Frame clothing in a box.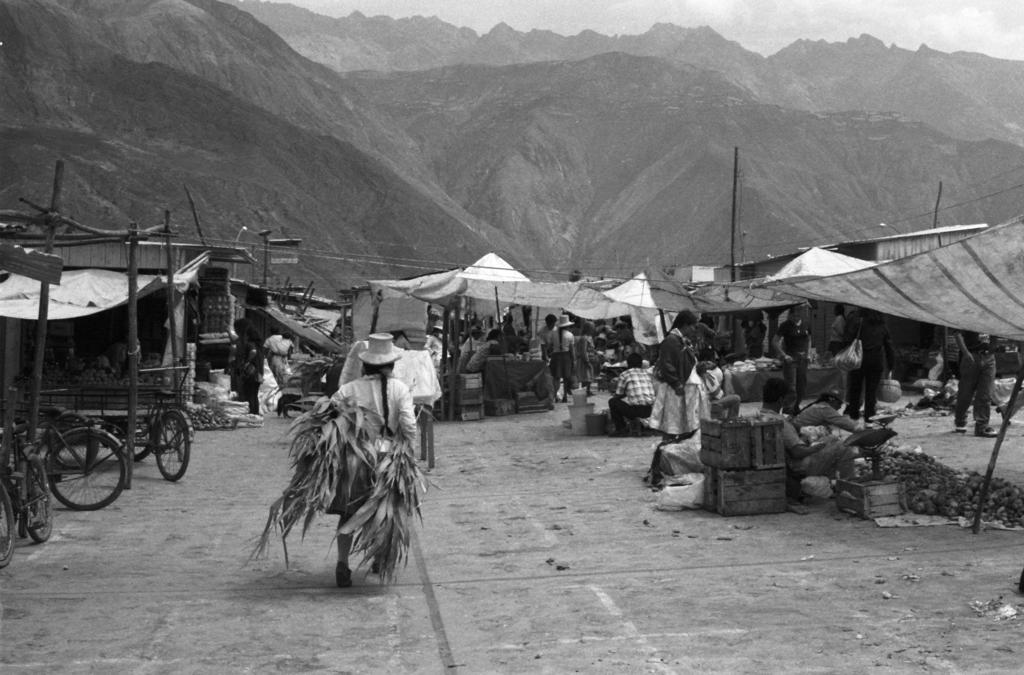
crop(652, 319, 704, 437).
